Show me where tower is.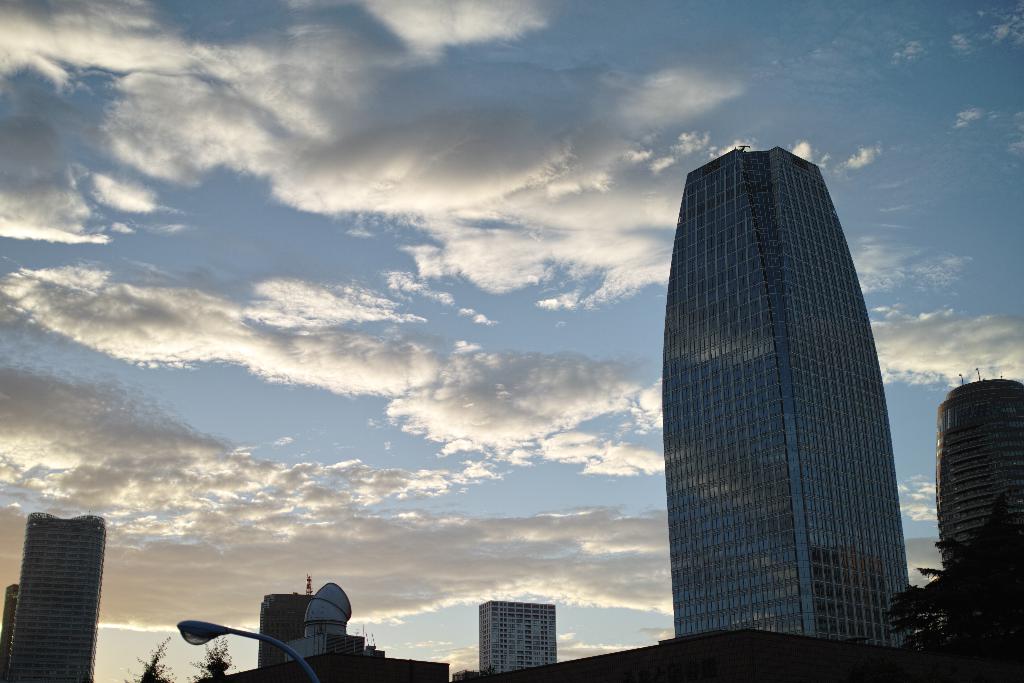
tower is at [3, 513, 109, 682].
